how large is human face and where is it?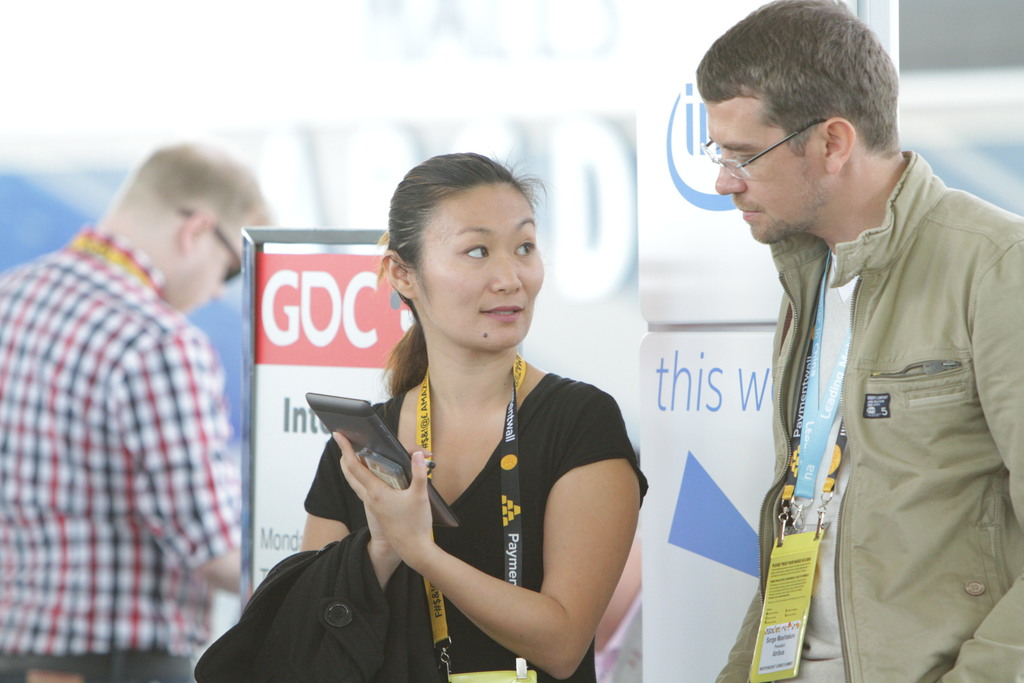
Bounding box: <box>421,185,543,349</box>.
